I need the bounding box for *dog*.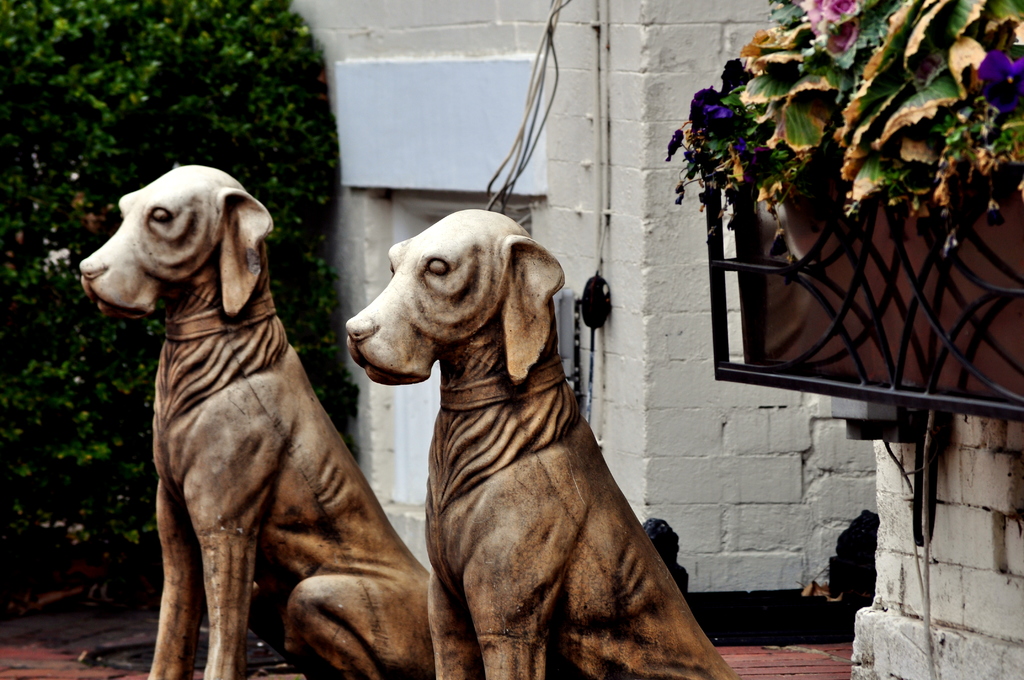
Here it is: <bbox>81, 163, 435, 679</bbox>.
